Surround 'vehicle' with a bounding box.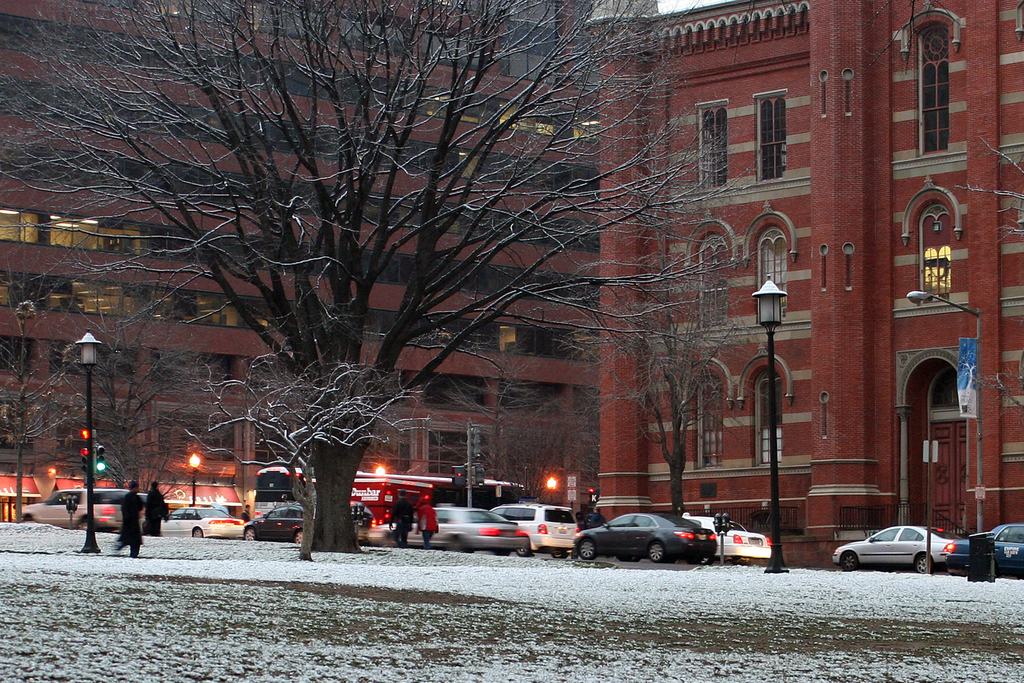
{"left": 16, "top": 489, "right": 126, "bottom": 539}.
